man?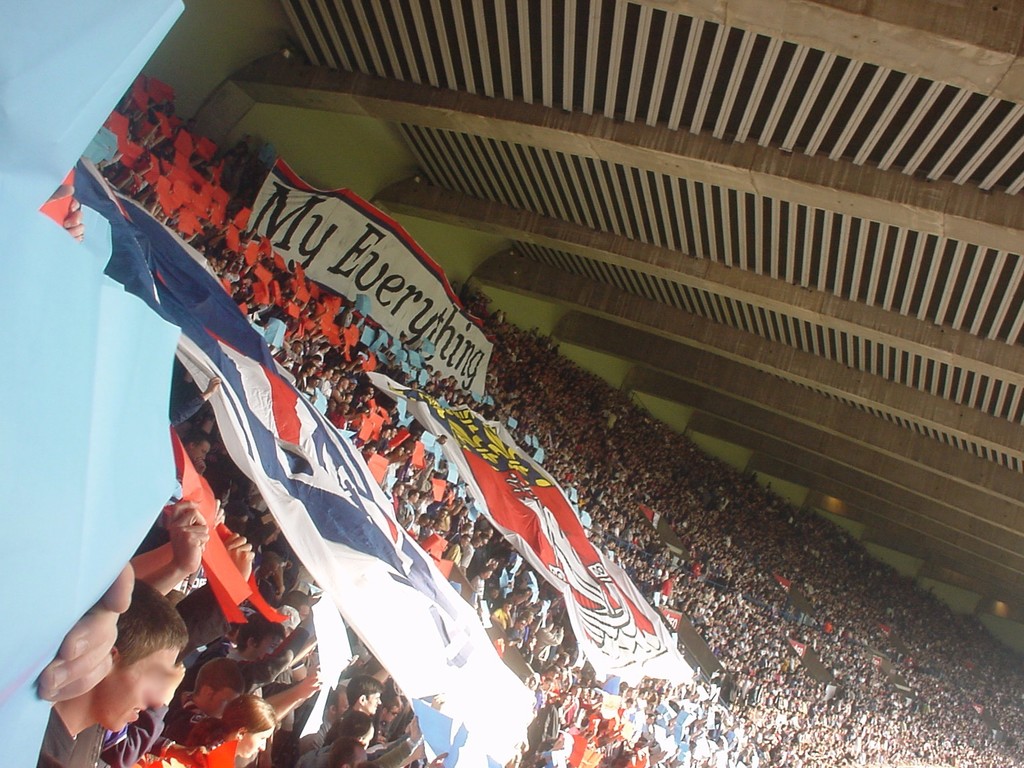
Rect(344, 676, 388, 724)
